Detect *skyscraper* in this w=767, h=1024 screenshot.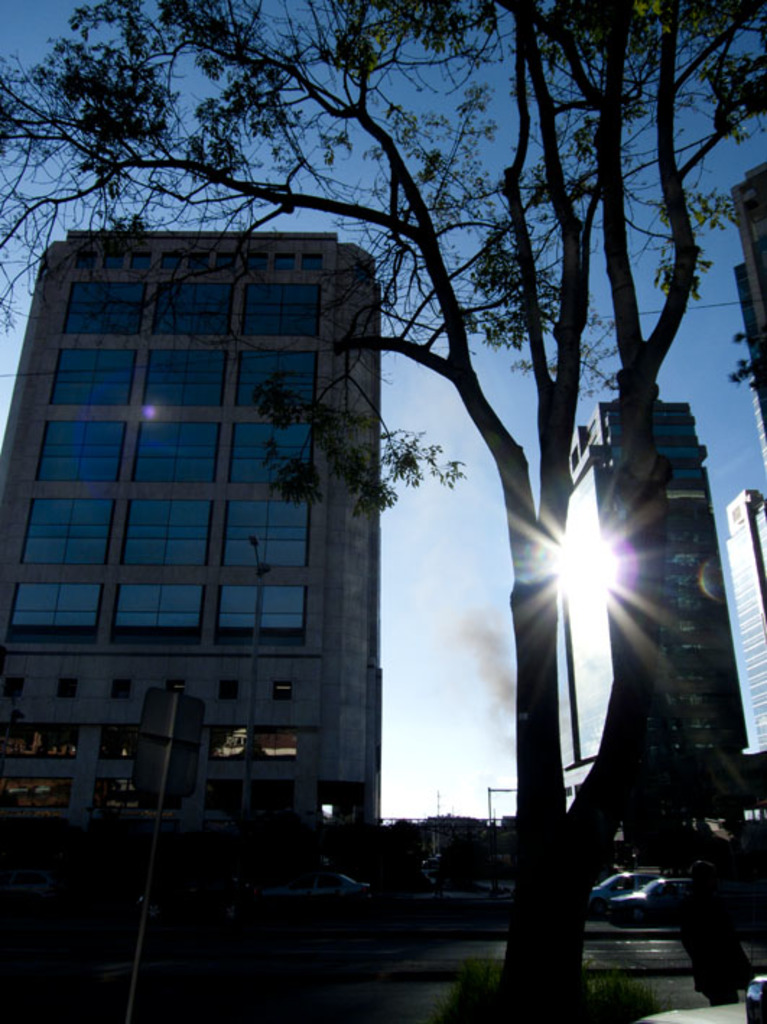
Detection: bbox(711, 482, 766, 809).
